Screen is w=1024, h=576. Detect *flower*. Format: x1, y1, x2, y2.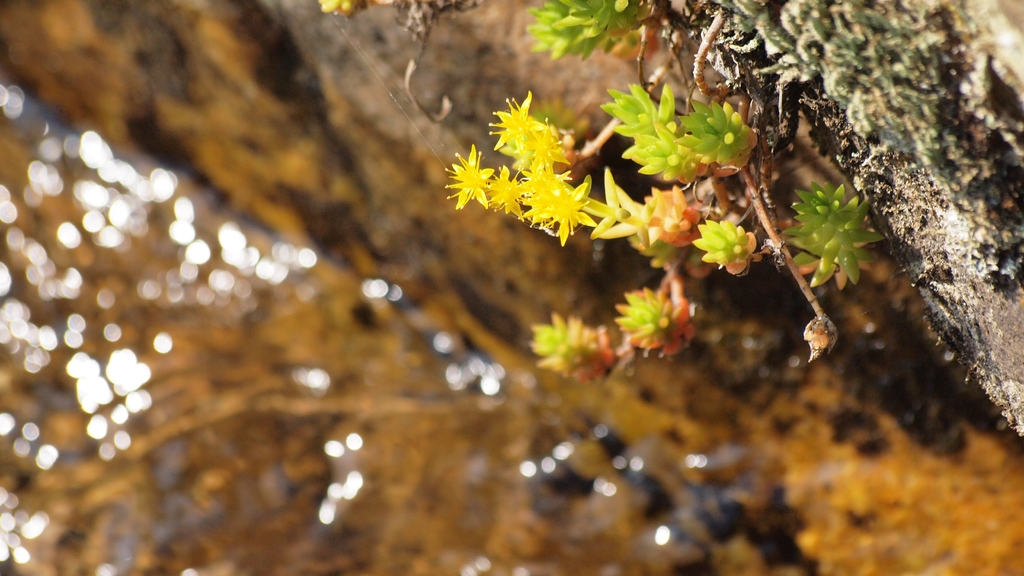
609, 283, 688, 346.
